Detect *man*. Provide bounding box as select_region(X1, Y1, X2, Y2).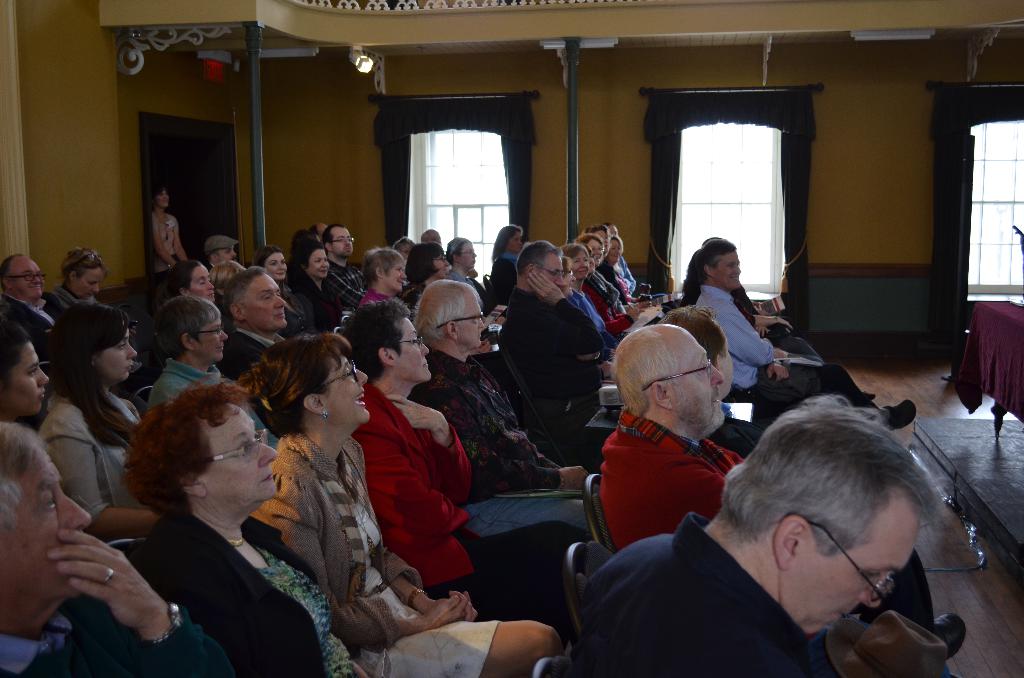
select_region(319, 223, 367, 310).
